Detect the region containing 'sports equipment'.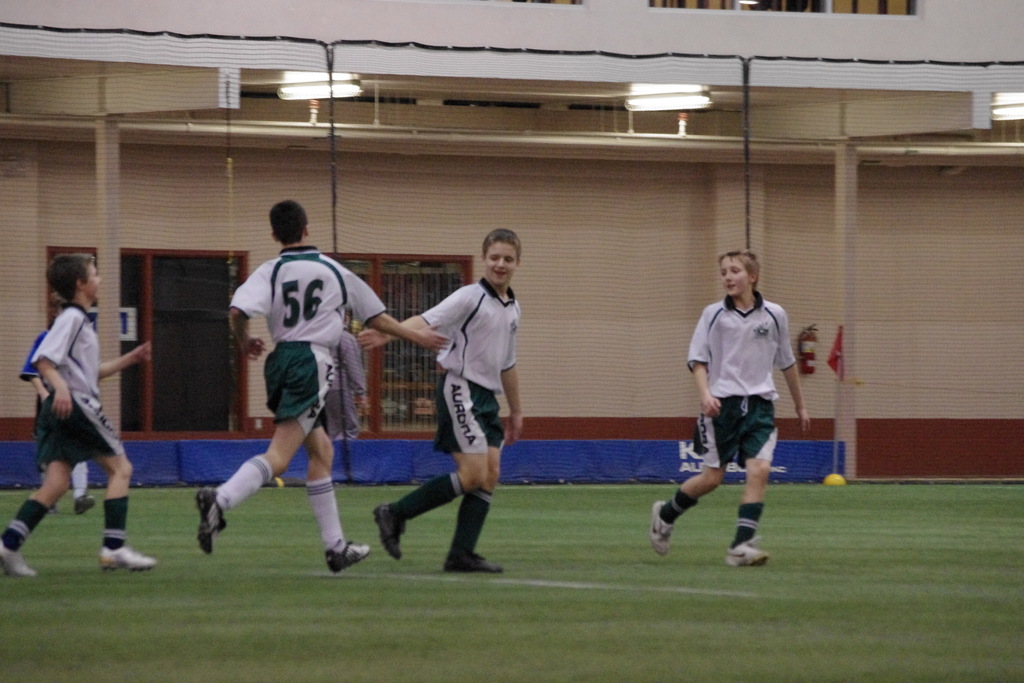
<box>193,488,228,552</box>.
